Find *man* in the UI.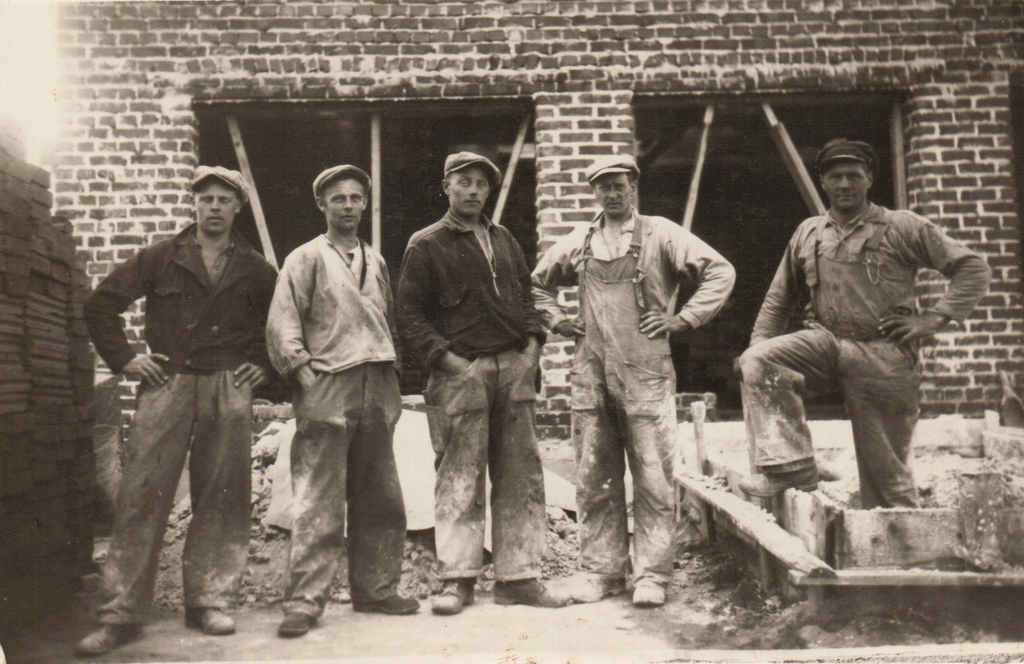
UI element at locate(526, 150, 737, 611).
